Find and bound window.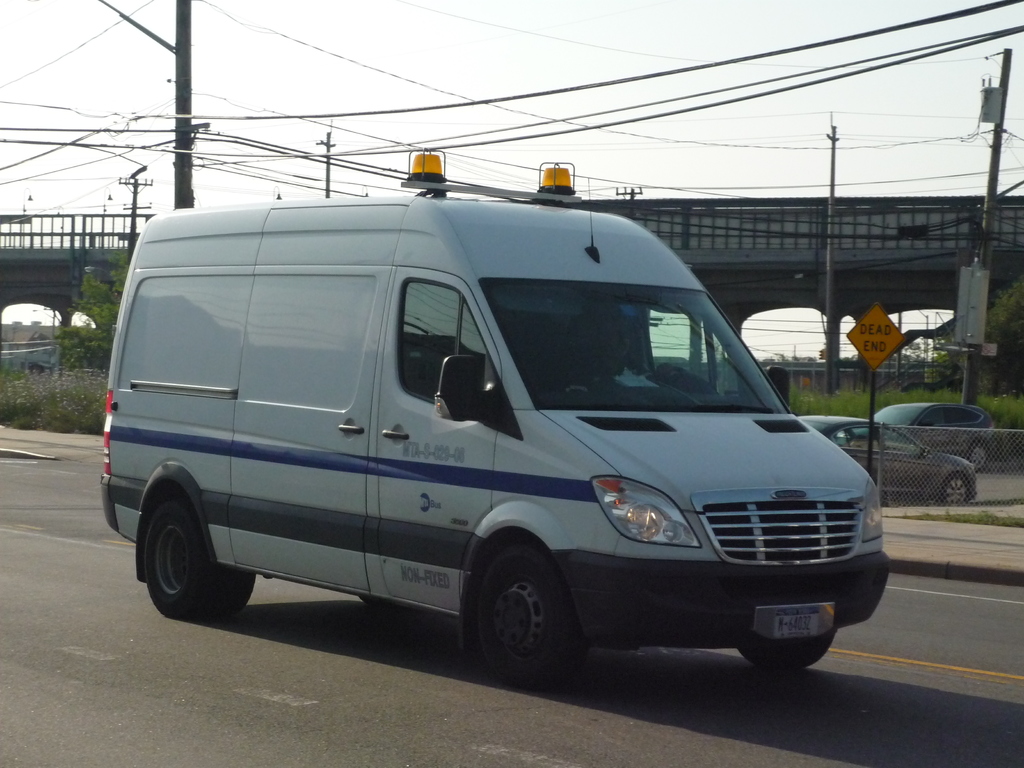
Bound: BBox(646, 305, 737, 393).
